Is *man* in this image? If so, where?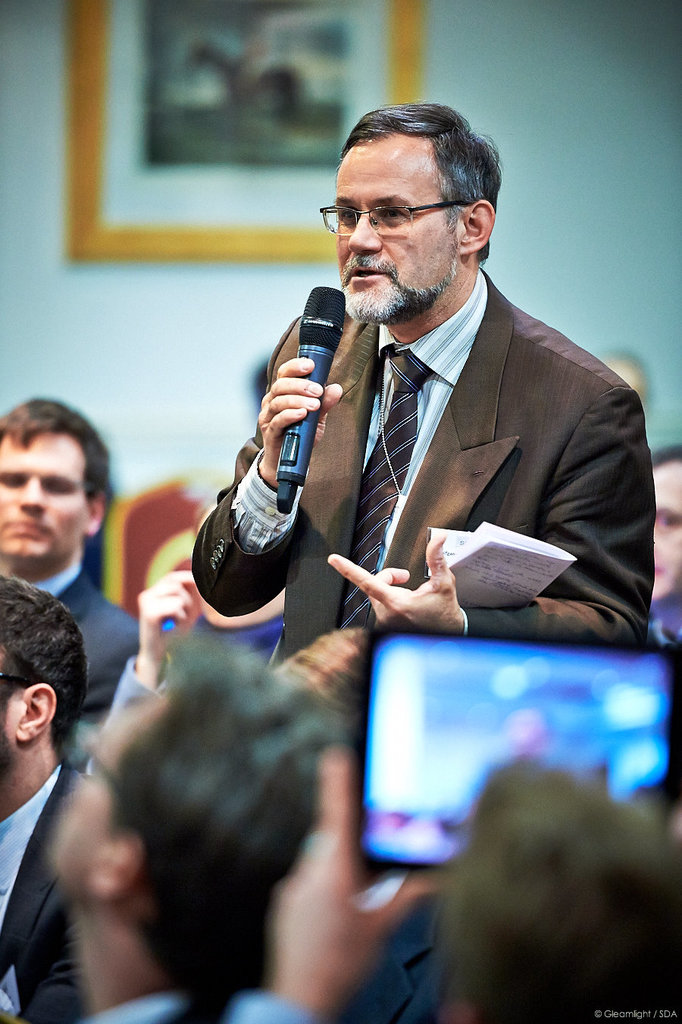
Yes, at x1=202 y1=115 x2=658 y2=702.
